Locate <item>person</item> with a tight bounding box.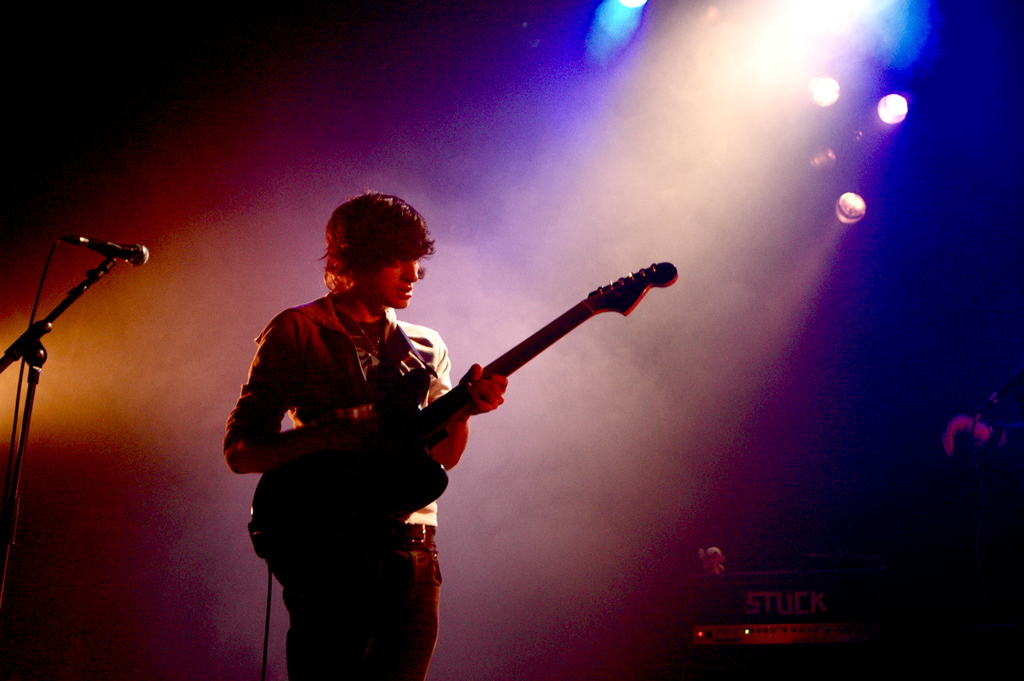
<bbox>246, 180, 533, 643</bbox>.
